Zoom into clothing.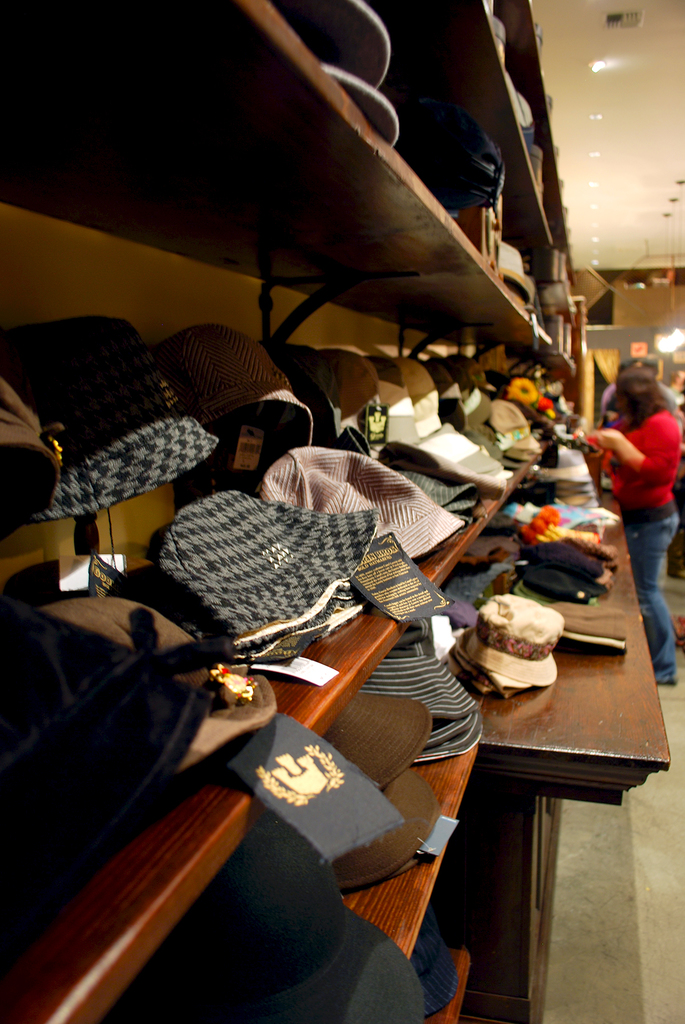
Zoom target: box(431, 547, 529, 603).
